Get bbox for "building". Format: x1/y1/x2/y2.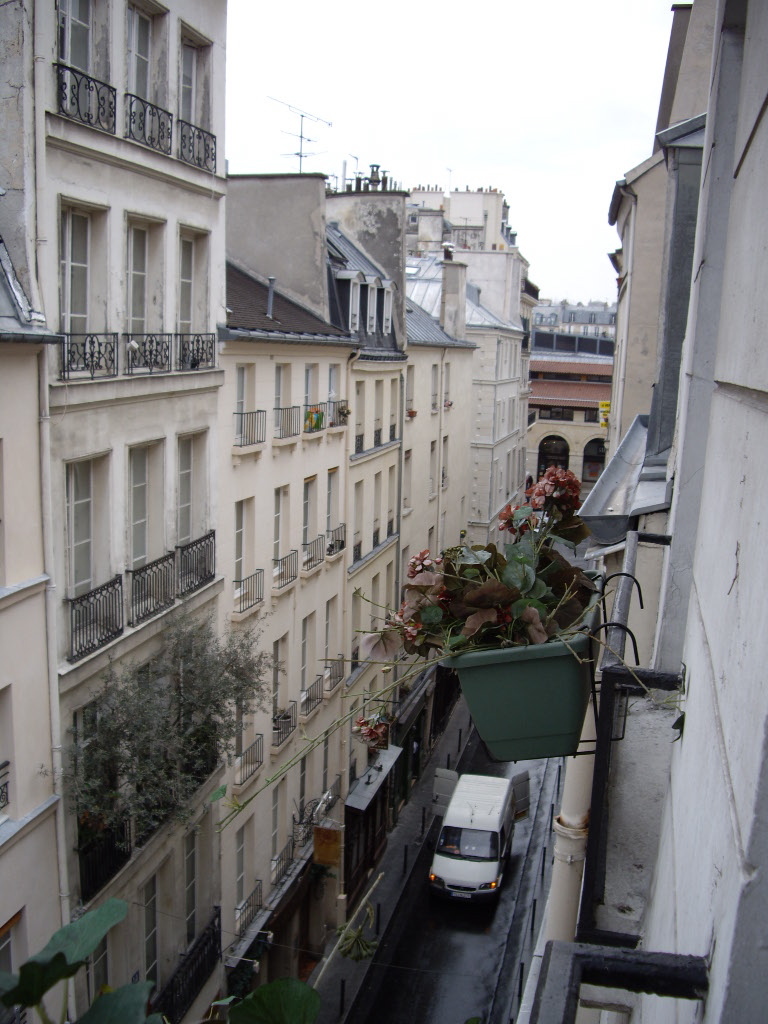
495/0/767/1023.
